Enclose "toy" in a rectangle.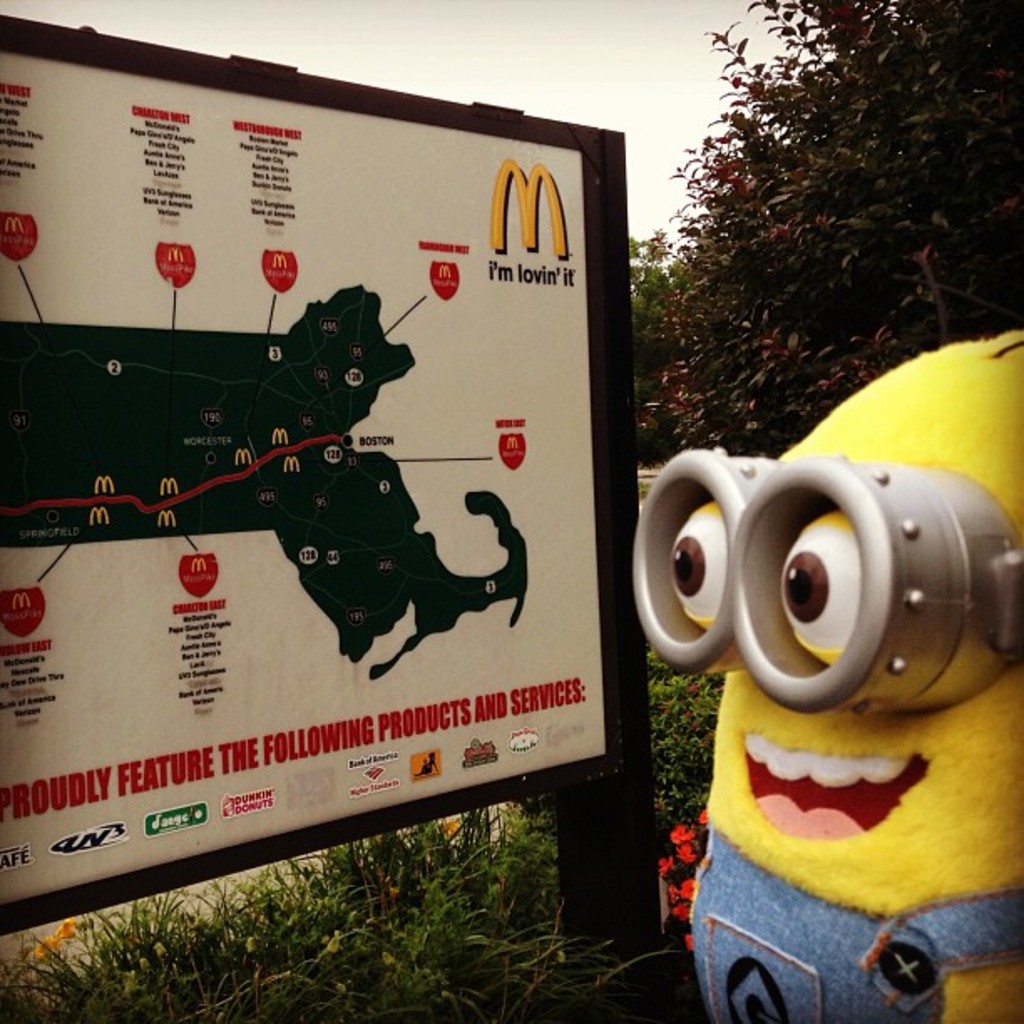
{"left": 629, "top": 310, "right": 1022, "bottom": 1022}.
